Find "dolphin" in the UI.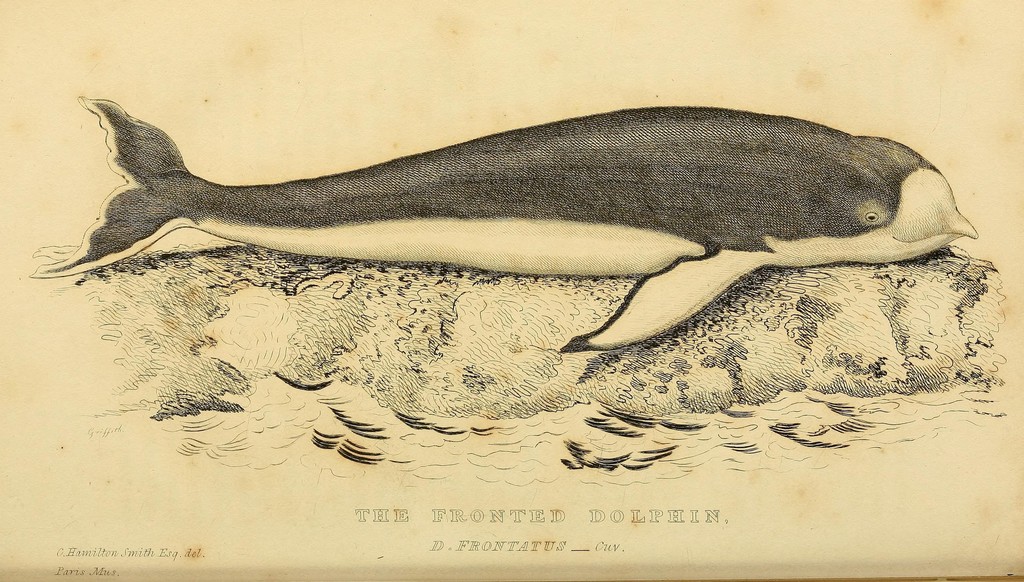
UI element at <bbox>28, 97, 982, 358</bbox>.
